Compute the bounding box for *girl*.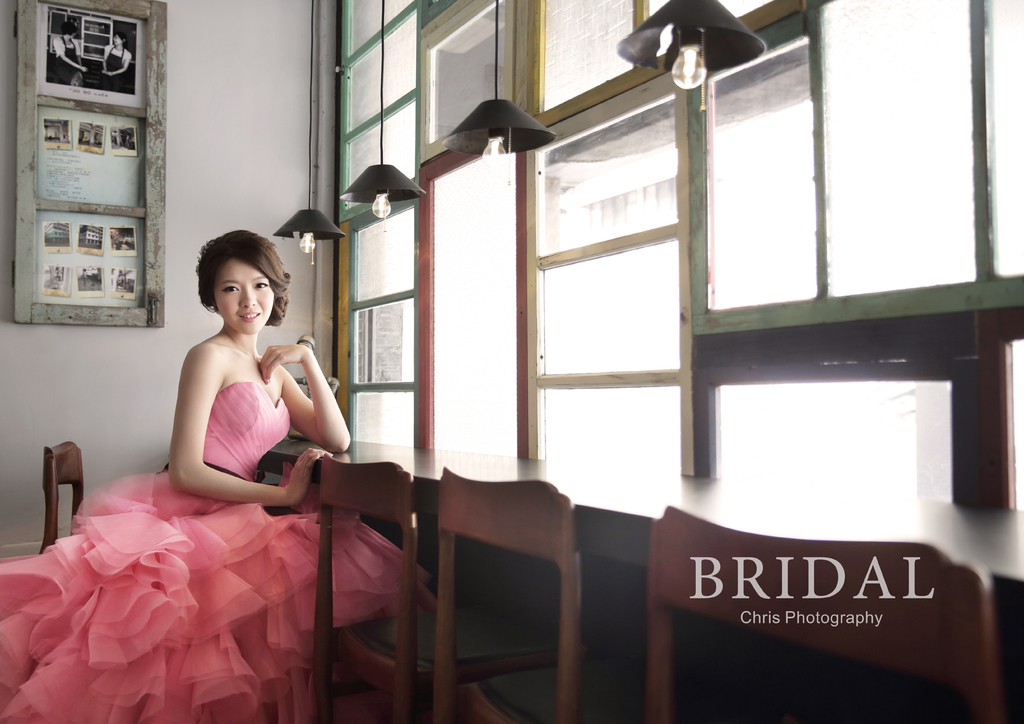
Rect(0, 225, 431, 723).
